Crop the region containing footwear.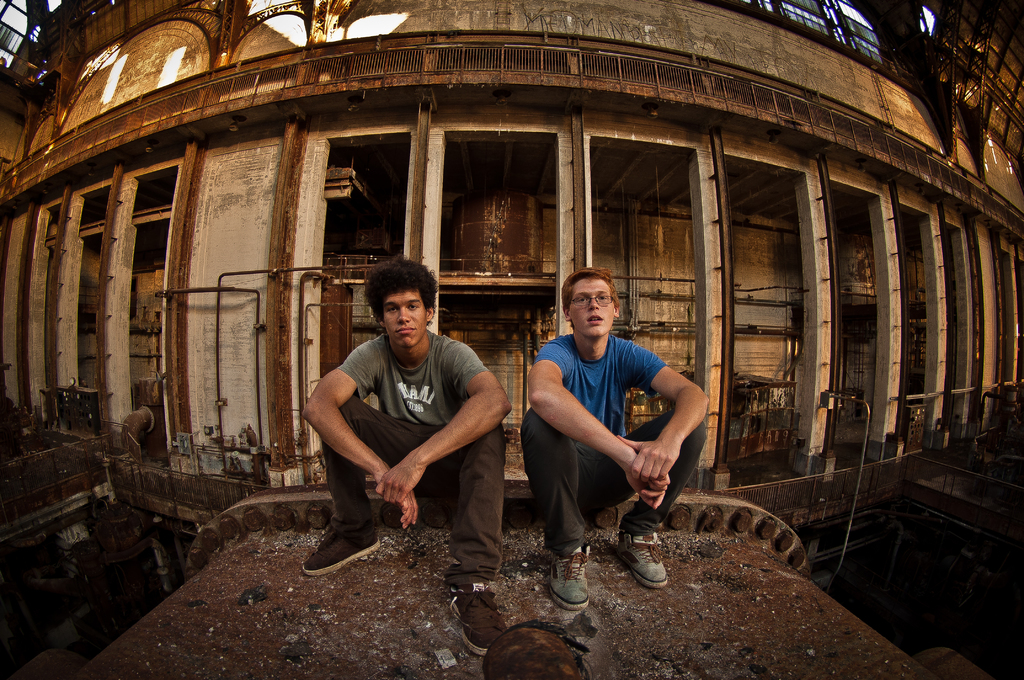
Crop region: l=548, t=540, r=591, b=613.
